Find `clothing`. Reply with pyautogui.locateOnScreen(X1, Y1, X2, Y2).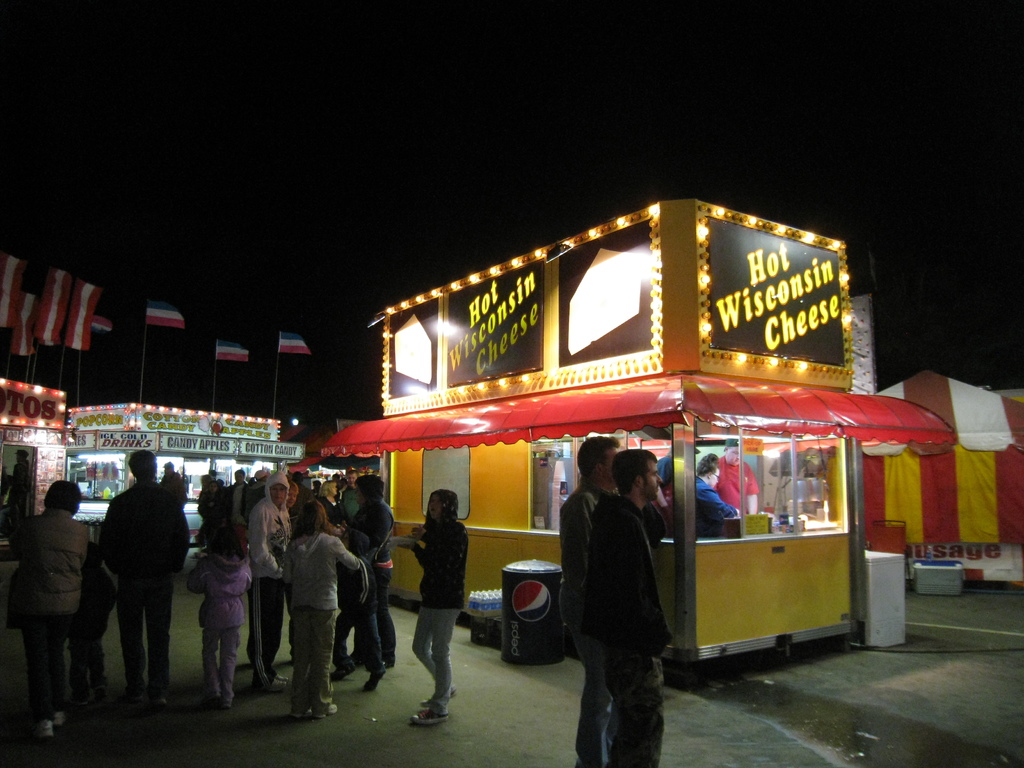
pyautogui.locateOnScreen(8, 507, 99, 716).
